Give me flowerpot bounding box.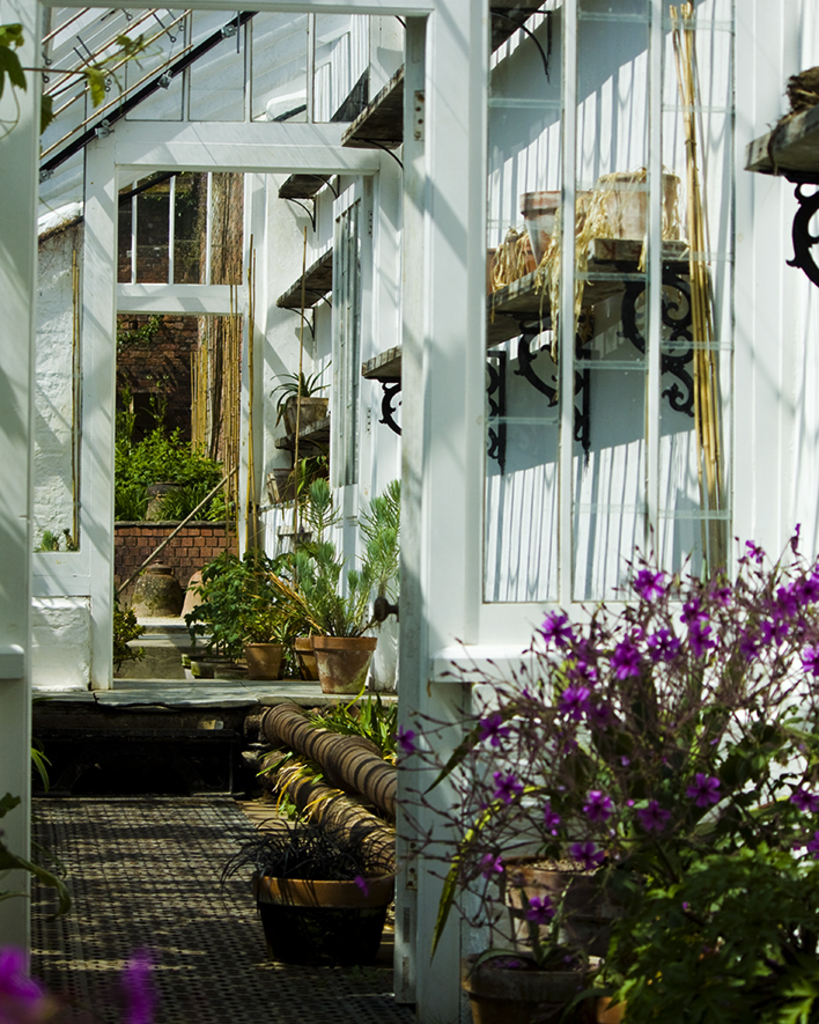
(298, 634, 312, 680).
